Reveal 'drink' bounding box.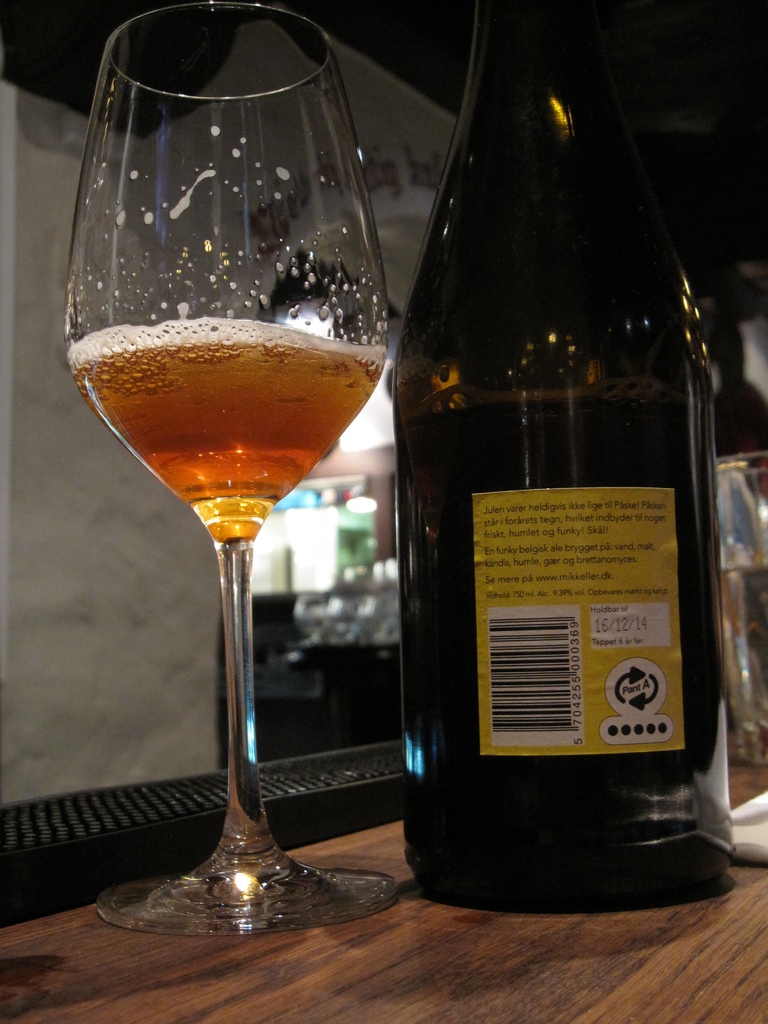
Revealed: bbox=[399, 1, 729, 904].
